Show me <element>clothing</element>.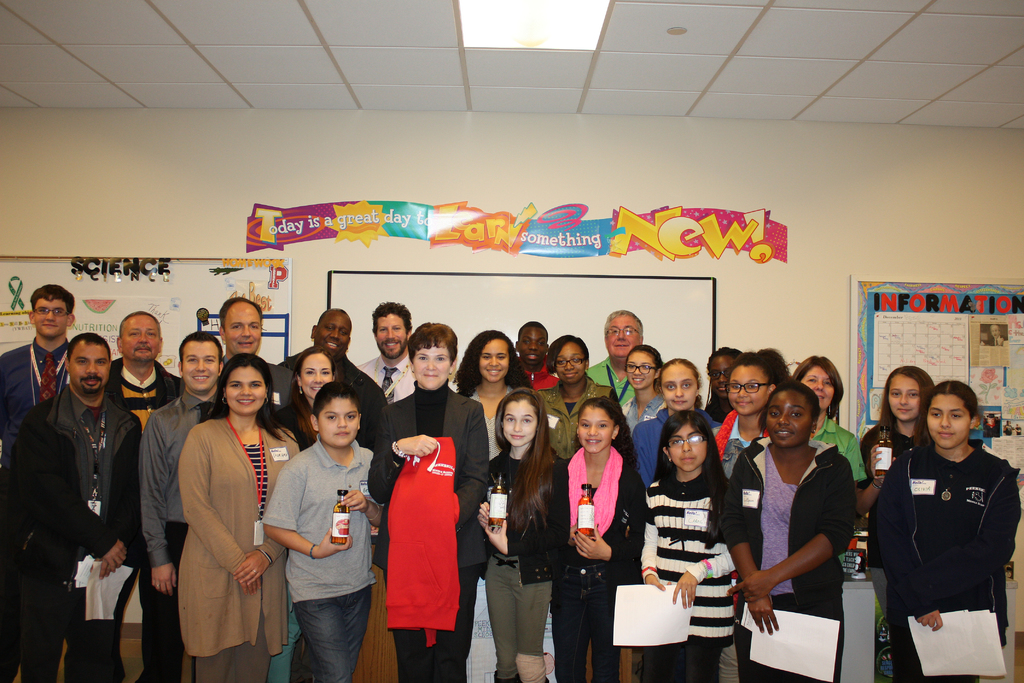
<element>clothing</element> is here: detection(252, 440, 396, 602).
